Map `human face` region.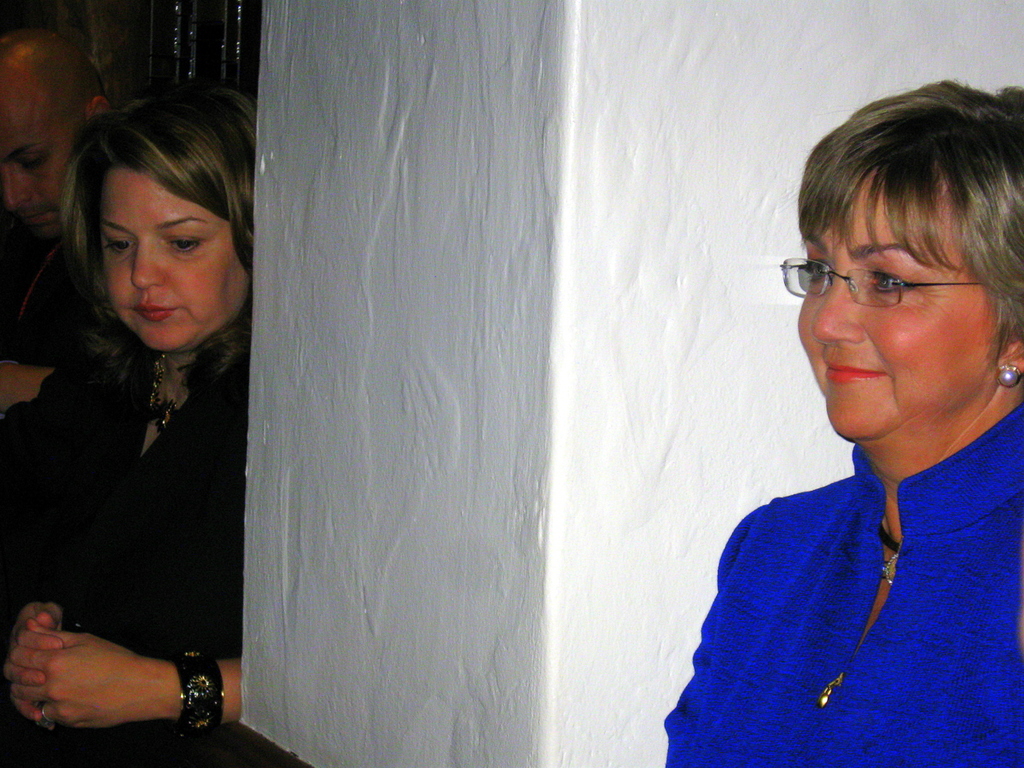
Mapped to (84, 153, 249, 360).
